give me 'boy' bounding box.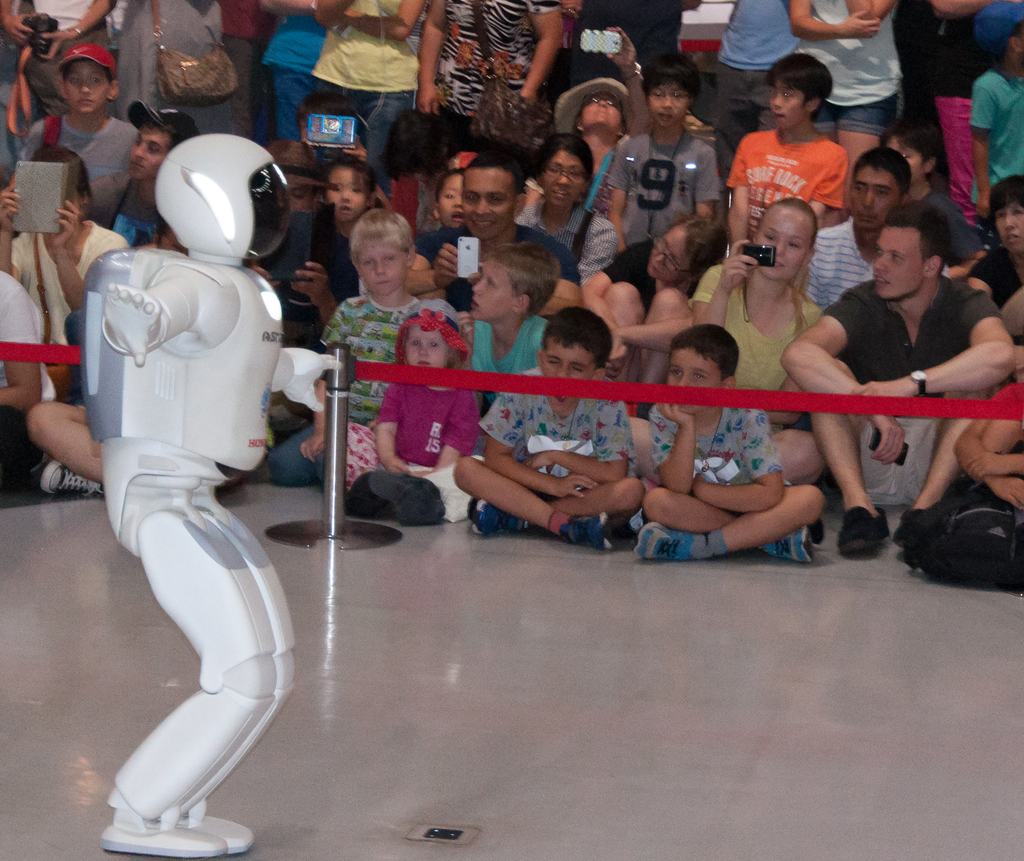
[783, 190, 1013, 553].
